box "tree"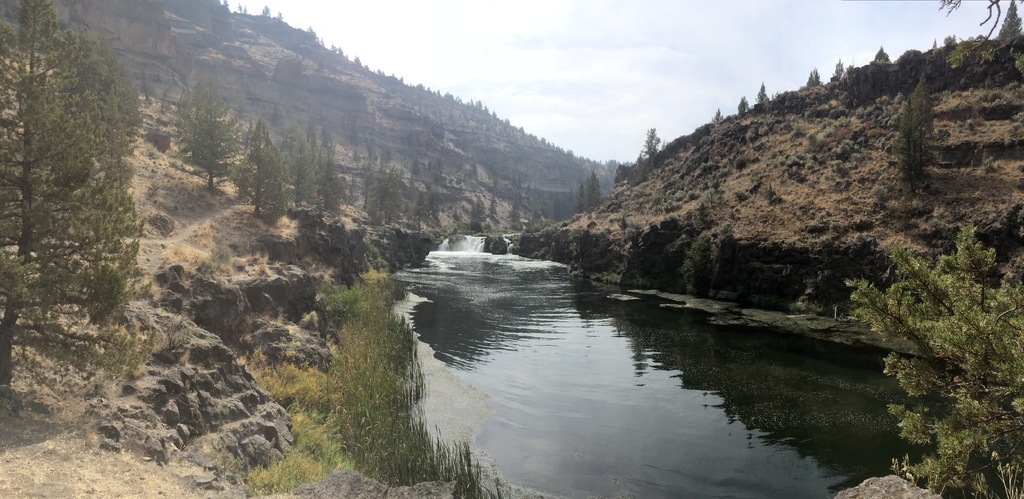
box(232, 118, 283, 219)
